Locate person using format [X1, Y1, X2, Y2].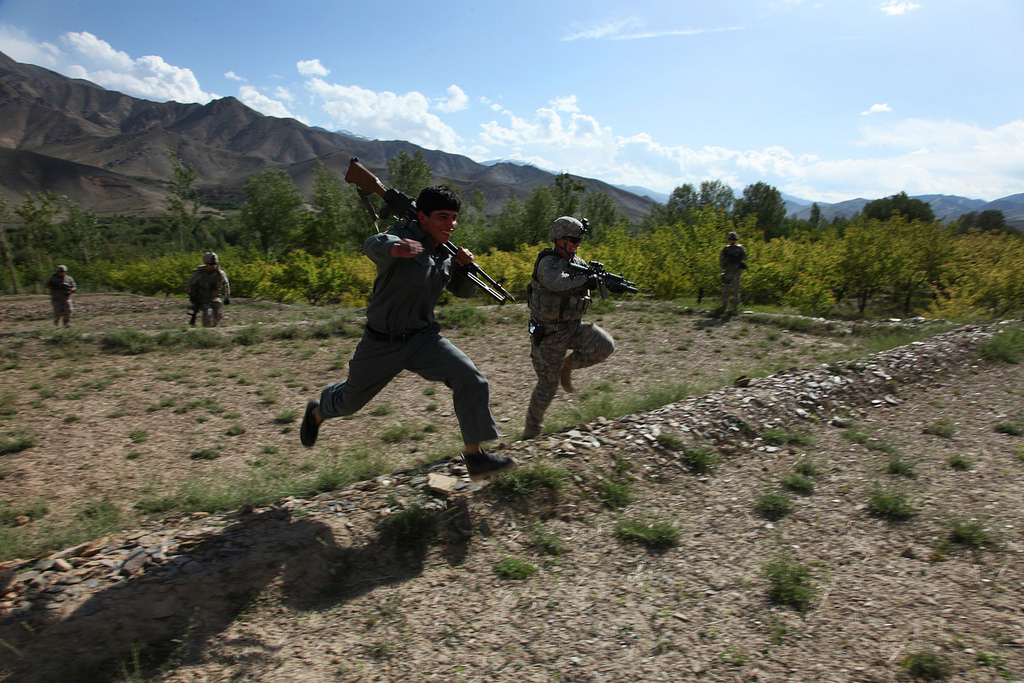
[516, 212, 620, 438].
